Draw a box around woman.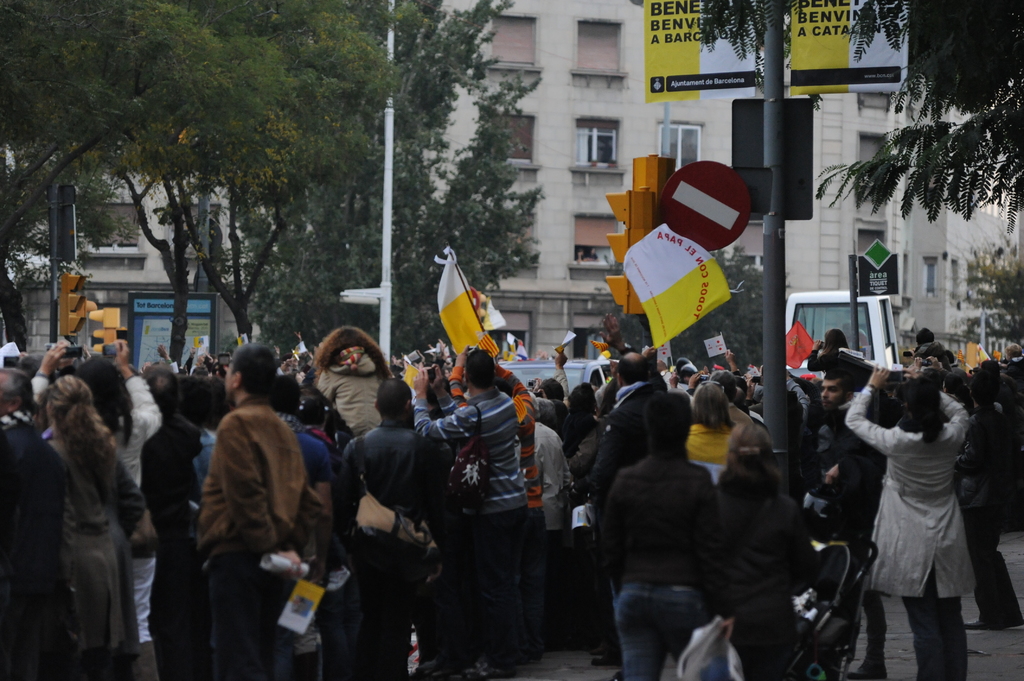
rect(20, 347, 142, 680).
